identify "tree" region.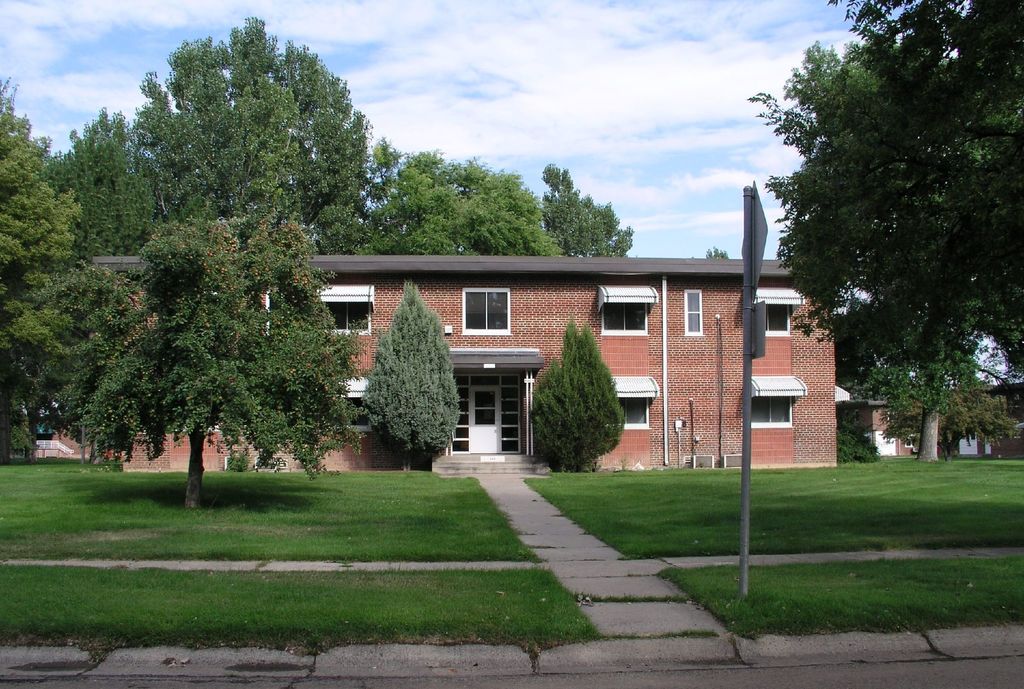
Region: 772,19,1002,474.
